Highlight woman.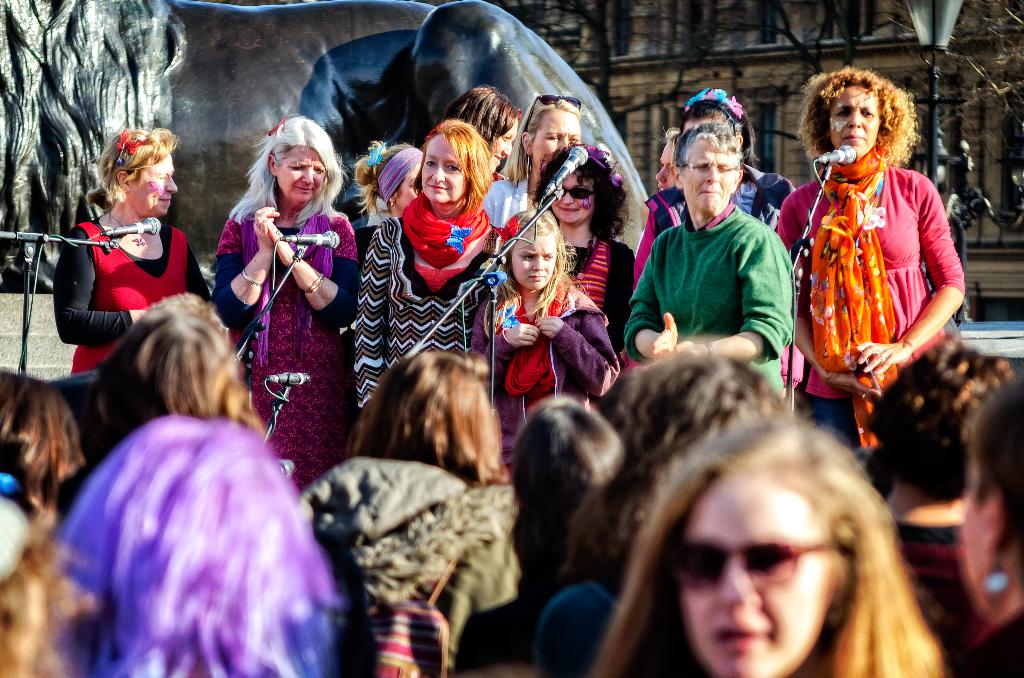
Highlighted region: 504:143:627:471.
